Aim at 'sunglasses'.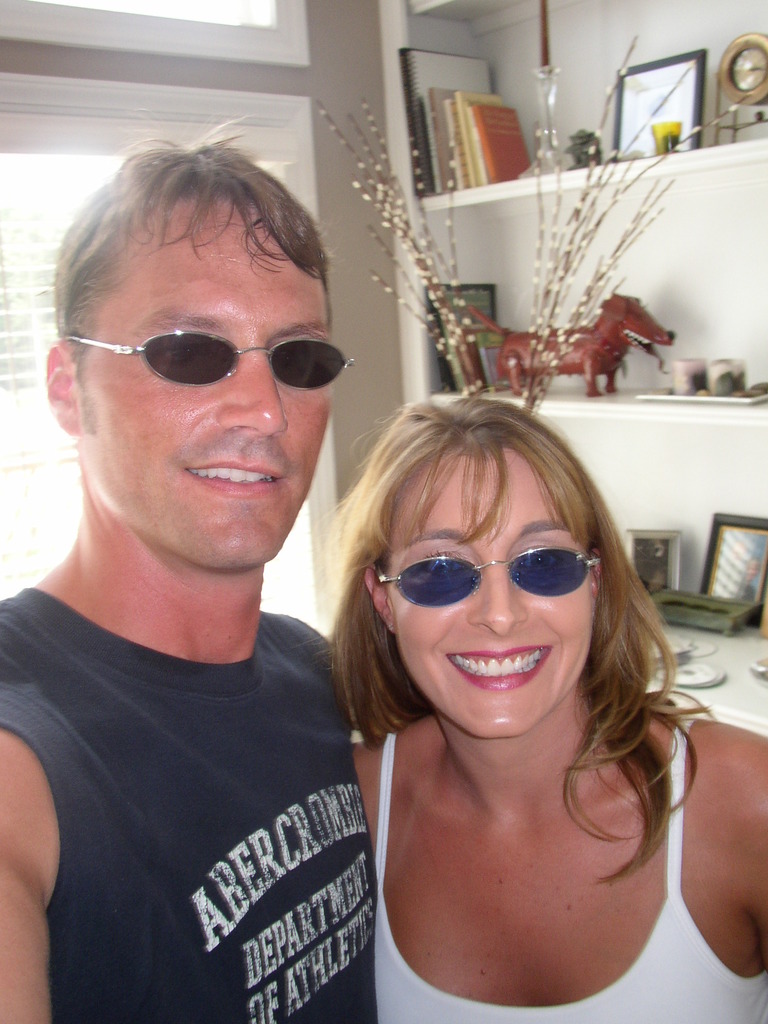
Aimed at {"left": 63, "top": 333, "right": 352, "bottom": 392}.
